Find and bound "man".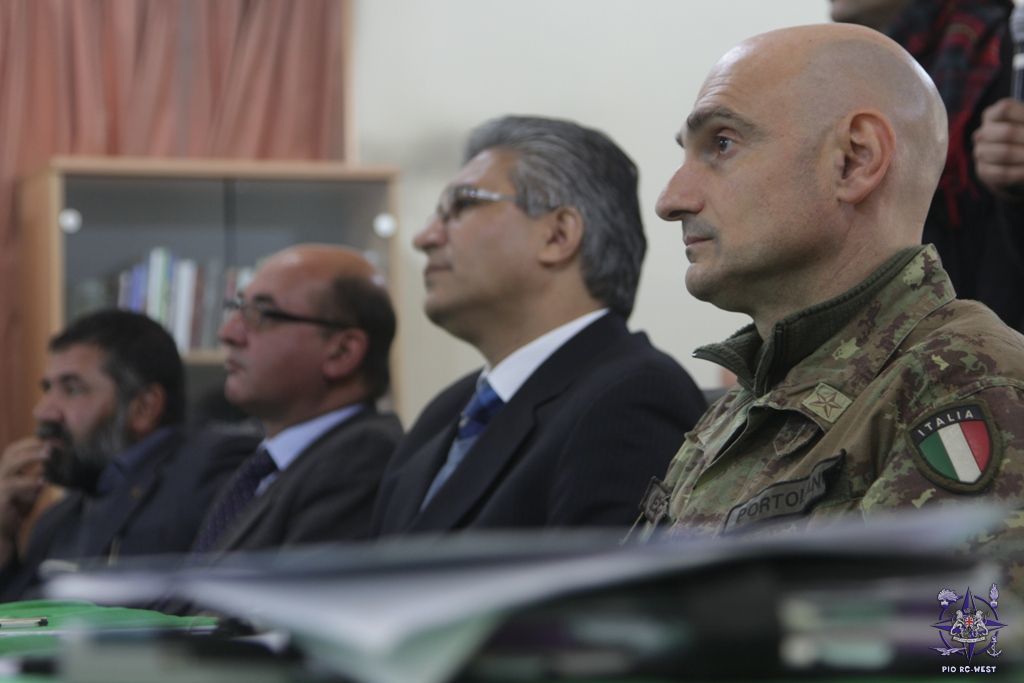
Bound: rect(612, 11, 1022, 593).
